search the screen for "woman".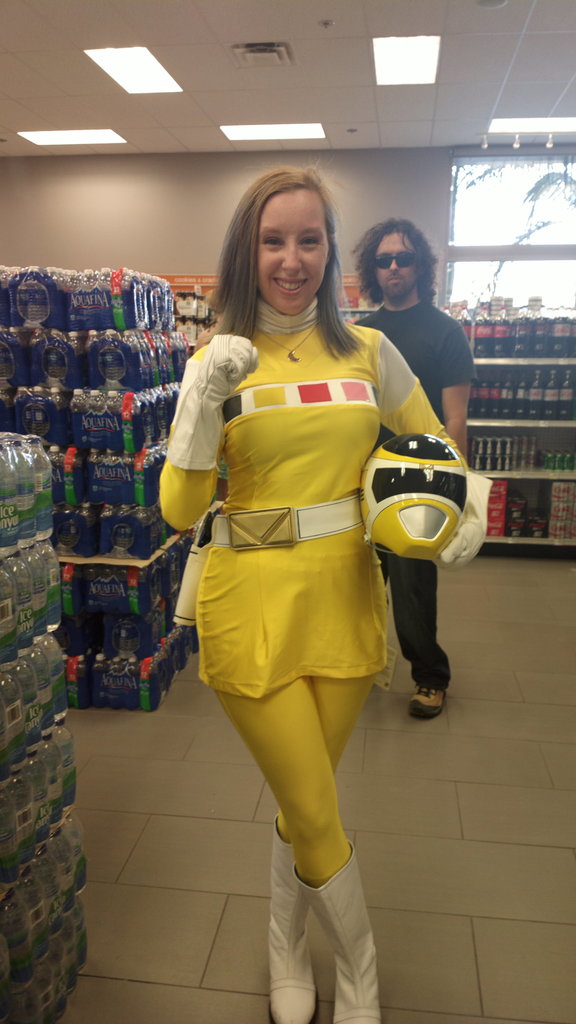
Found at detection(148, 167, 497, 1023).
